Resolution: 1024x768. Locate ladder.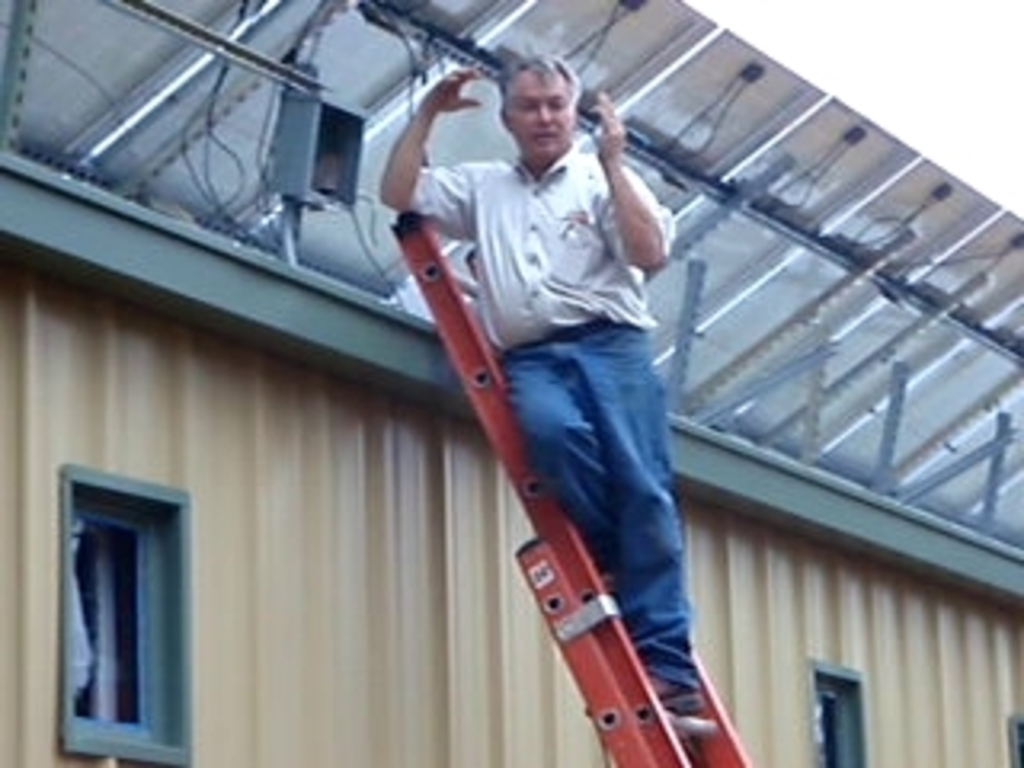
<region>394, 202, 755, 765</region>.
